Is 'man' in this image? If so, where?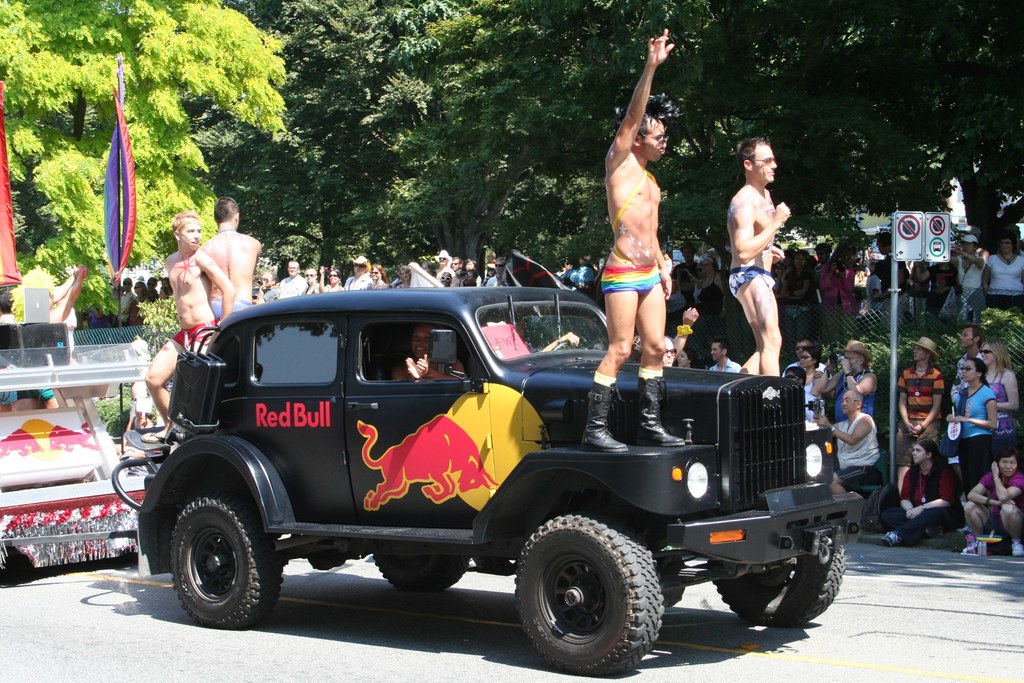
Yes, at <bbox>946, 323, 988, 411</bbox>.
